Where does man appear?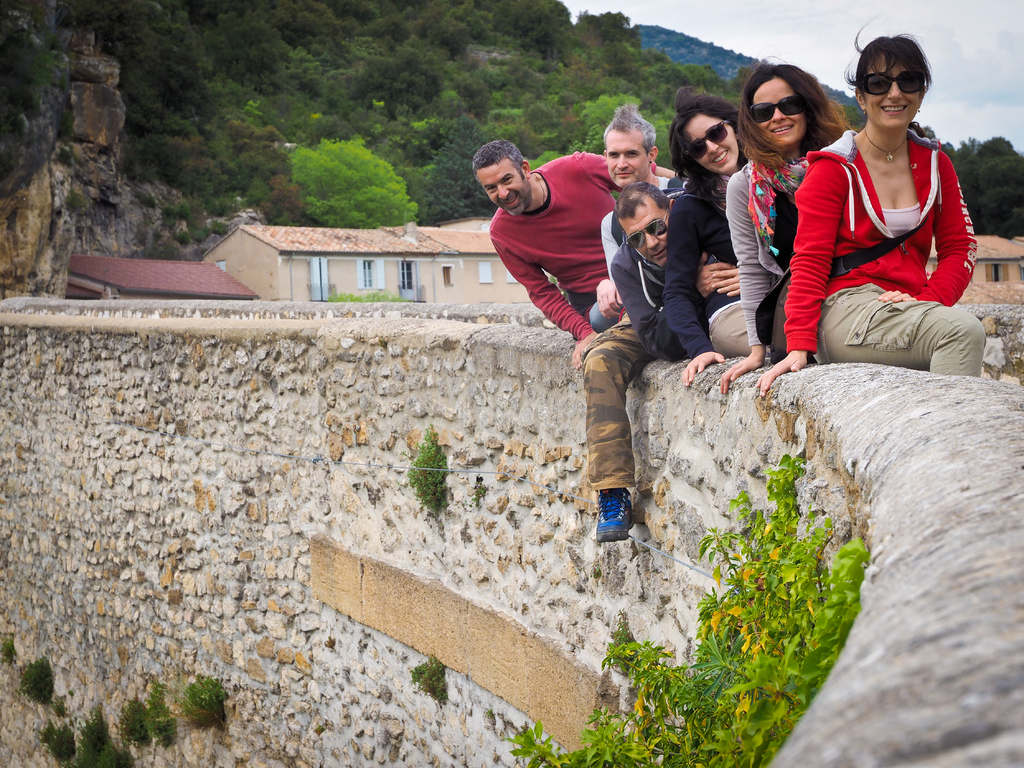
Appears at bbox=(581, 101, 683, 553).
